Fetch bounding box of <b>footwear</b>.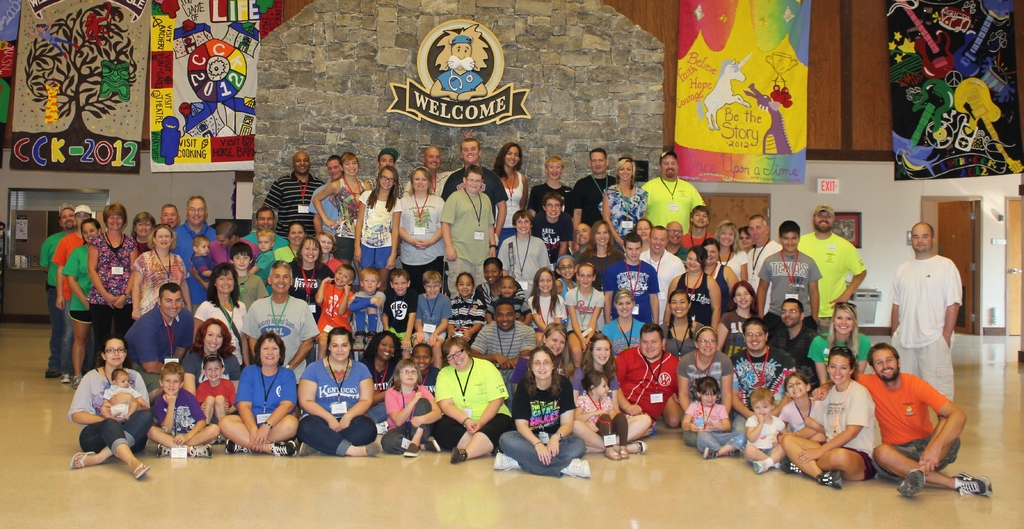
Bbox: [956,471,993,498].
